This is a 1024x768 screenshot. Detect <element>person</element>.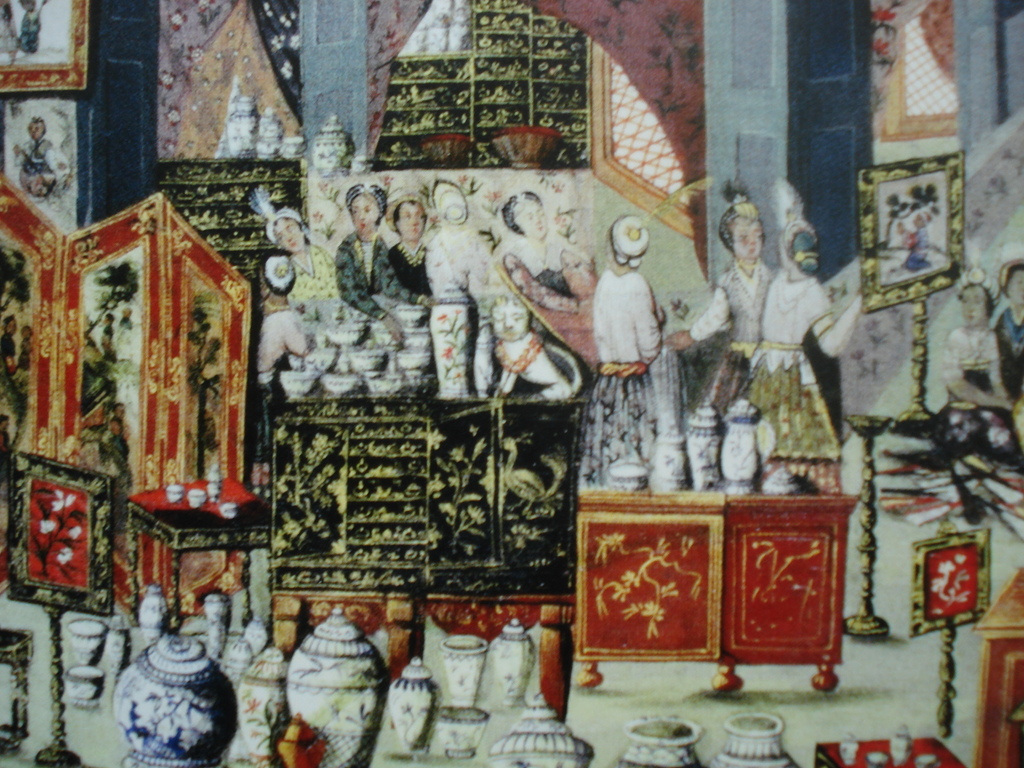
crop(940, 266, 1021, 468).
